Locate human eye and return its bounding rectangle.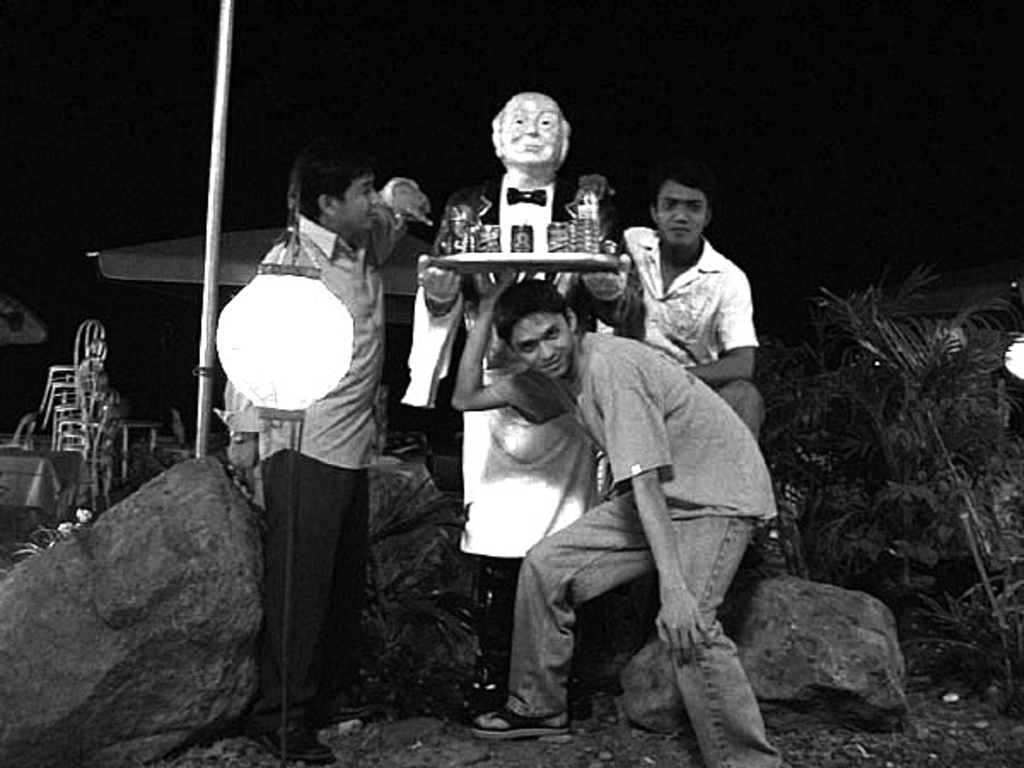
box=[360, 186, 374, 195].
